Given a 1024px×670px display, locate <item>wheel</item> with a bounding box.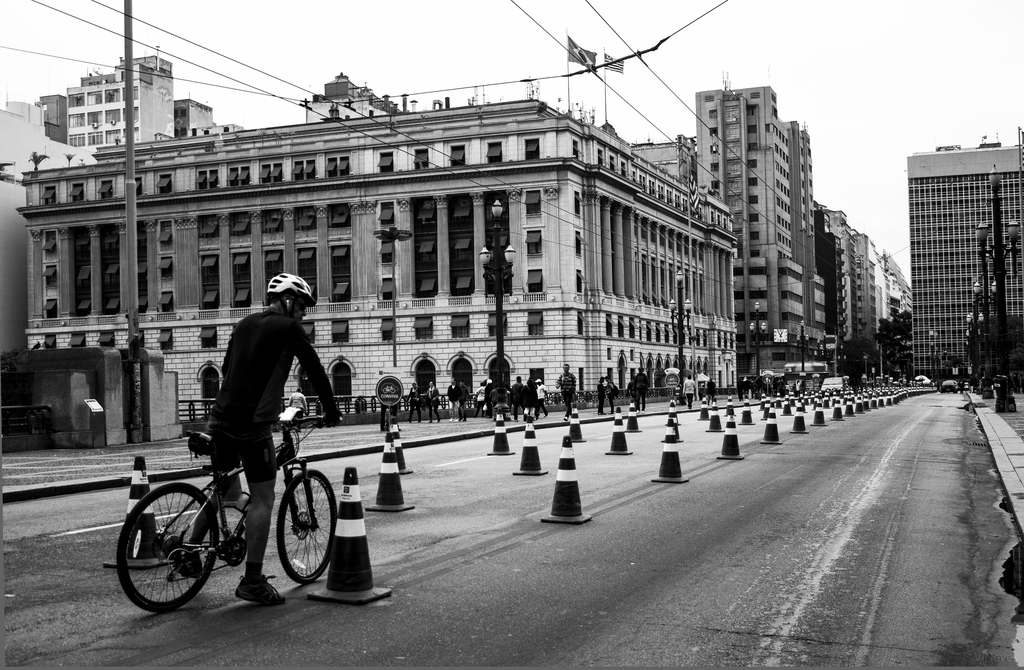
Located: pyautogui.locateOnScreen(122, 494, 204, 621).
